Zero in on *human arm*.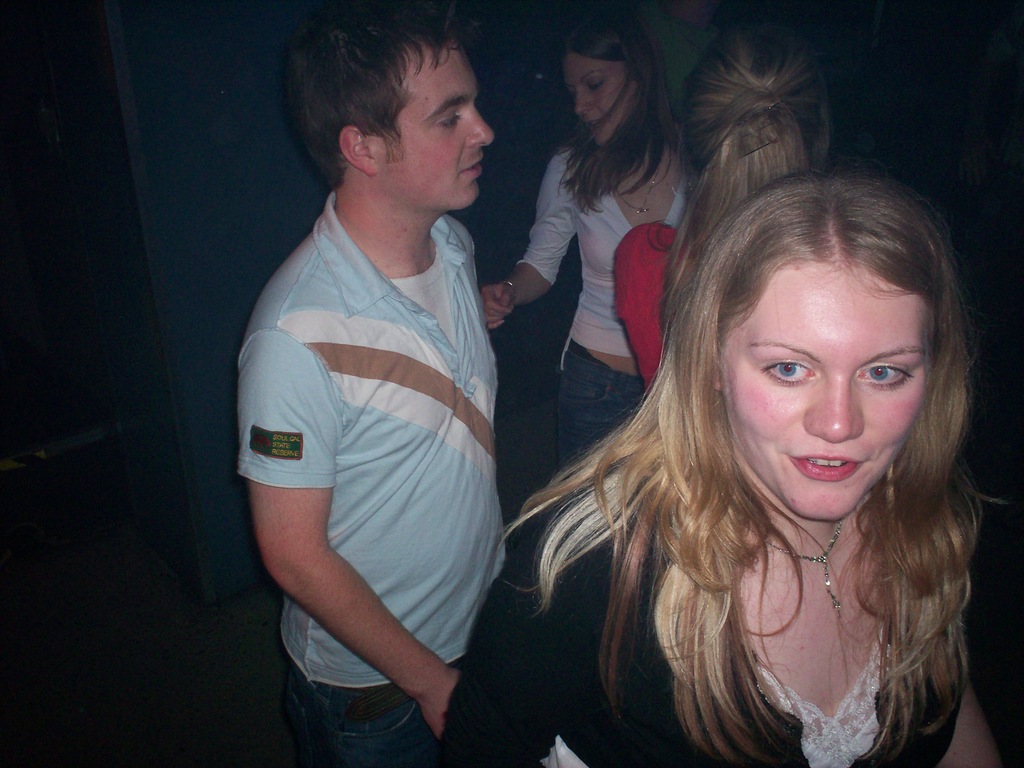
Zeroed in: [x1=484, y1=156, x2=583, y2=330].
